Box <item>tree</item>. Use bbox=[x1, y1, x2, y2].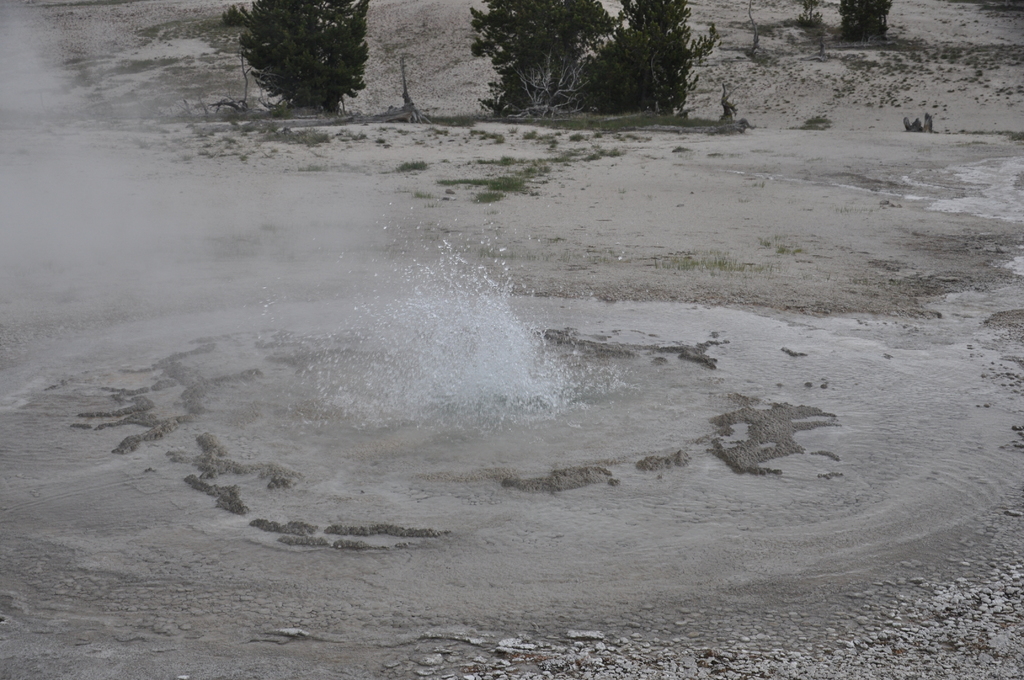
bbox=[607, 0, 727, 129].
